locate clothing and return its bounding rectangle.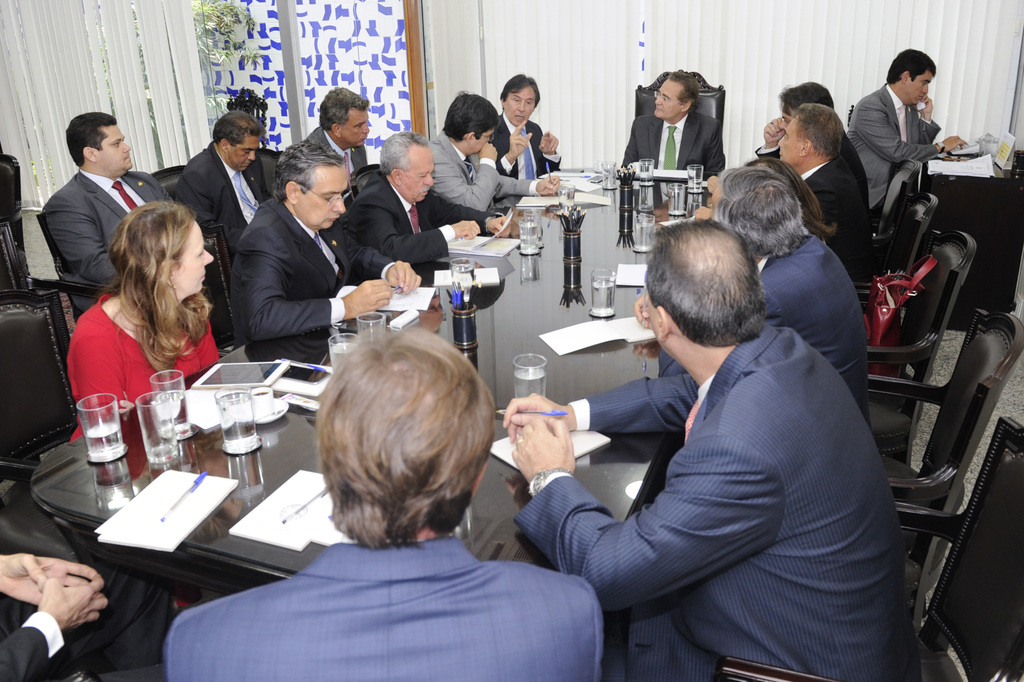
<box>38,170,171,316</box>.
